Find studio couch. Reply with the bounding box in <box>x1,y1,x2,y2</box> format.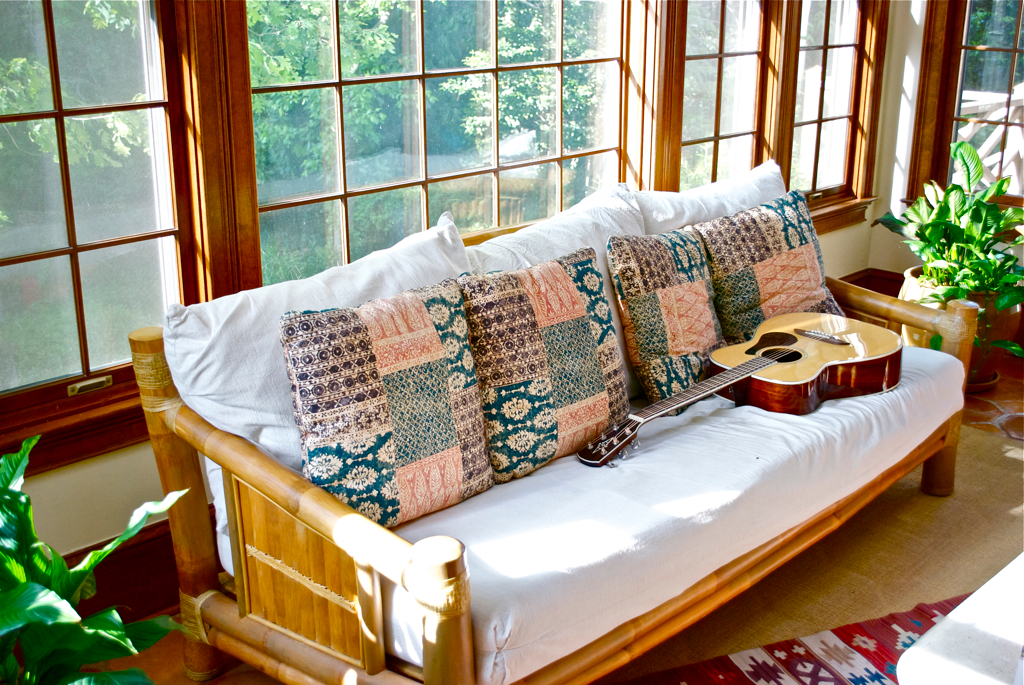
<box>133,145,989,684</box>.
